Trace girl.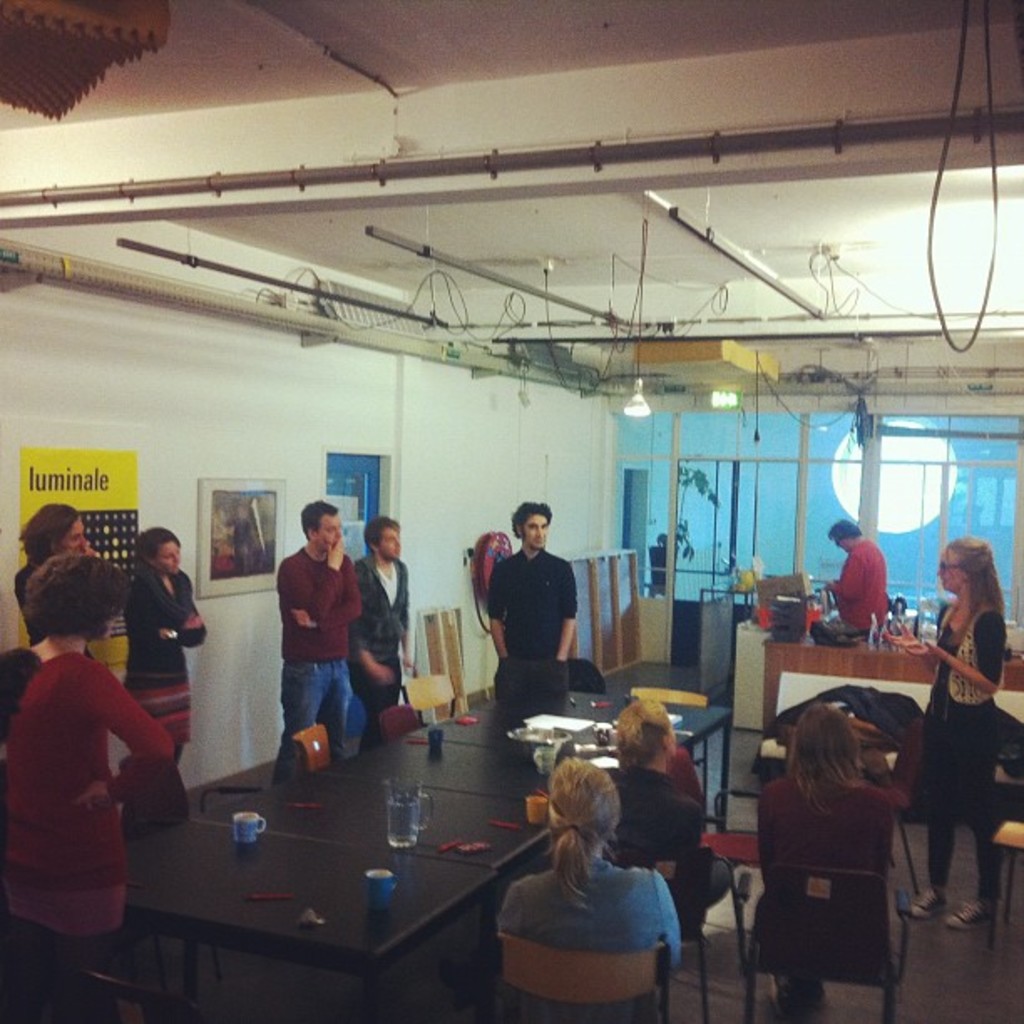
Traced to Rect(497, 751, 686, 1022).
